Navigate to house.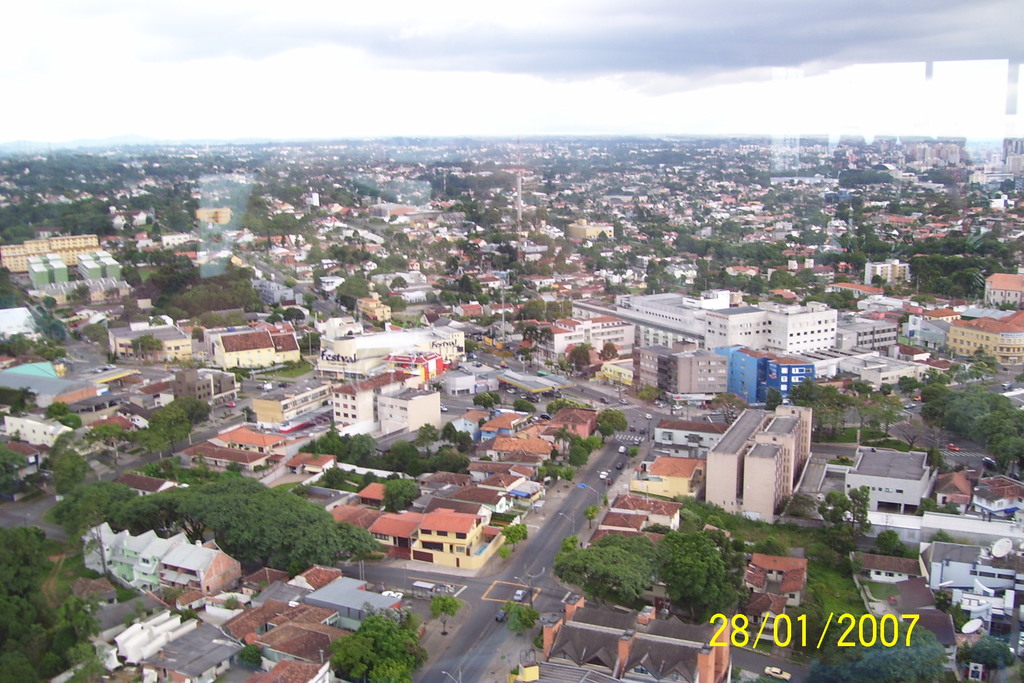
Navigation target: {"x1": 108, "y1": 313, "x2": 193, "y2": 370}.
